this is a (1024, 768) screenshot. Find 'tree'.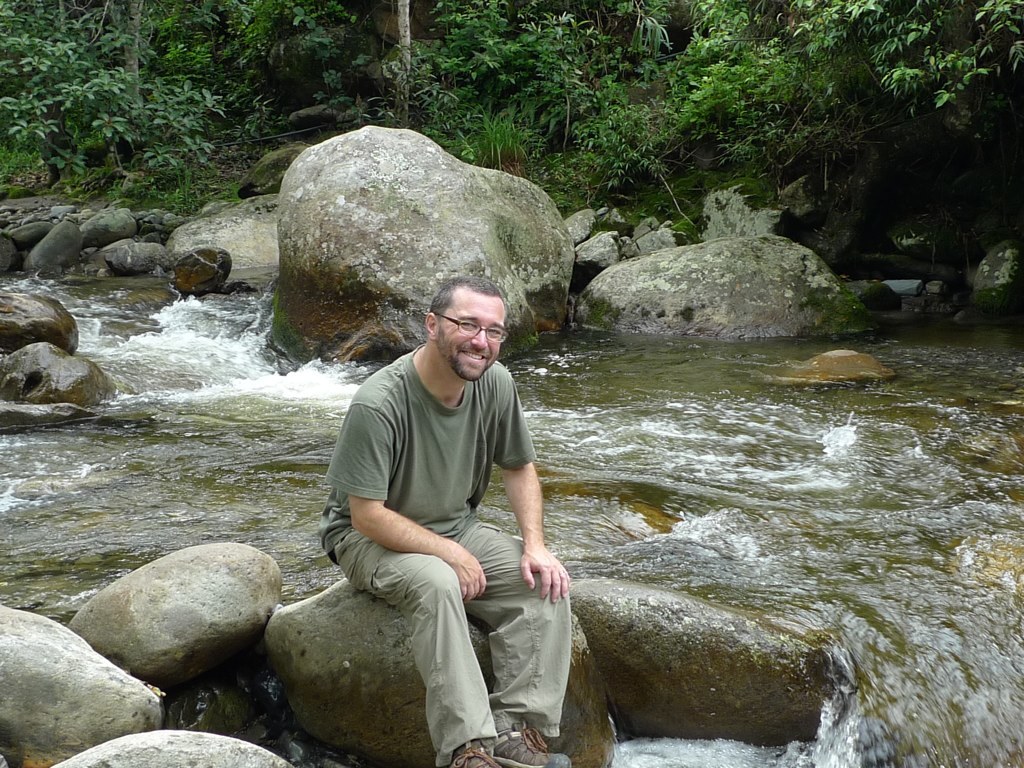
Bounding box: BBox(616, 0, 681, 69).
